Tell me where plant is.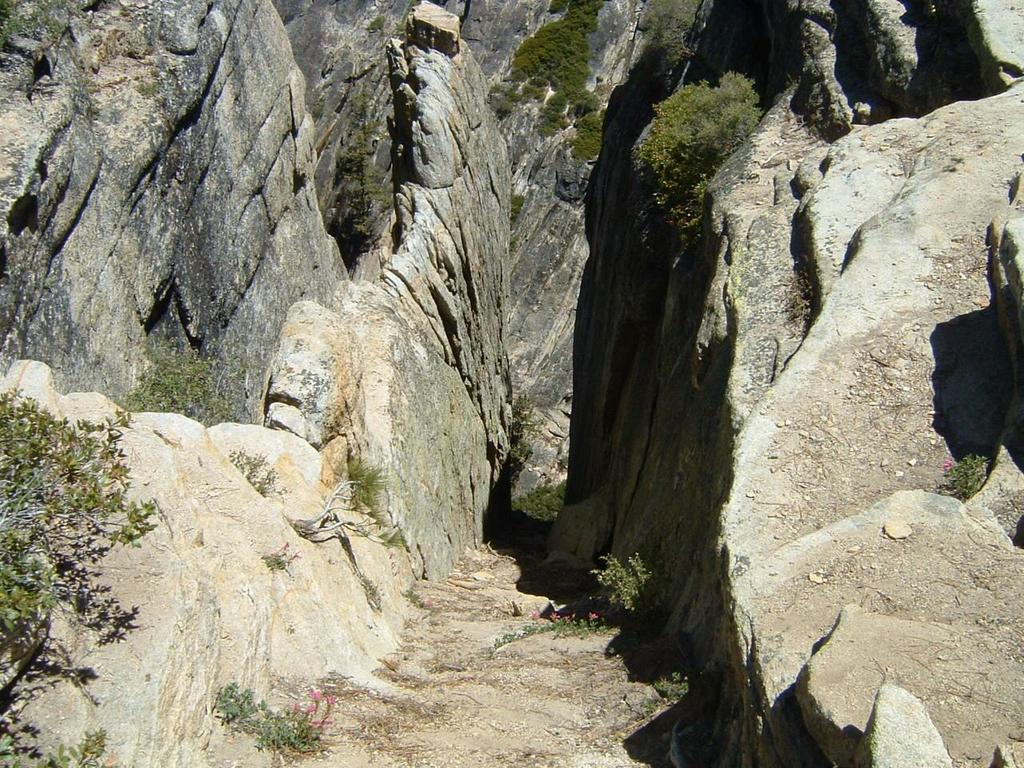
plant is at 644, 658, 718, 710.
